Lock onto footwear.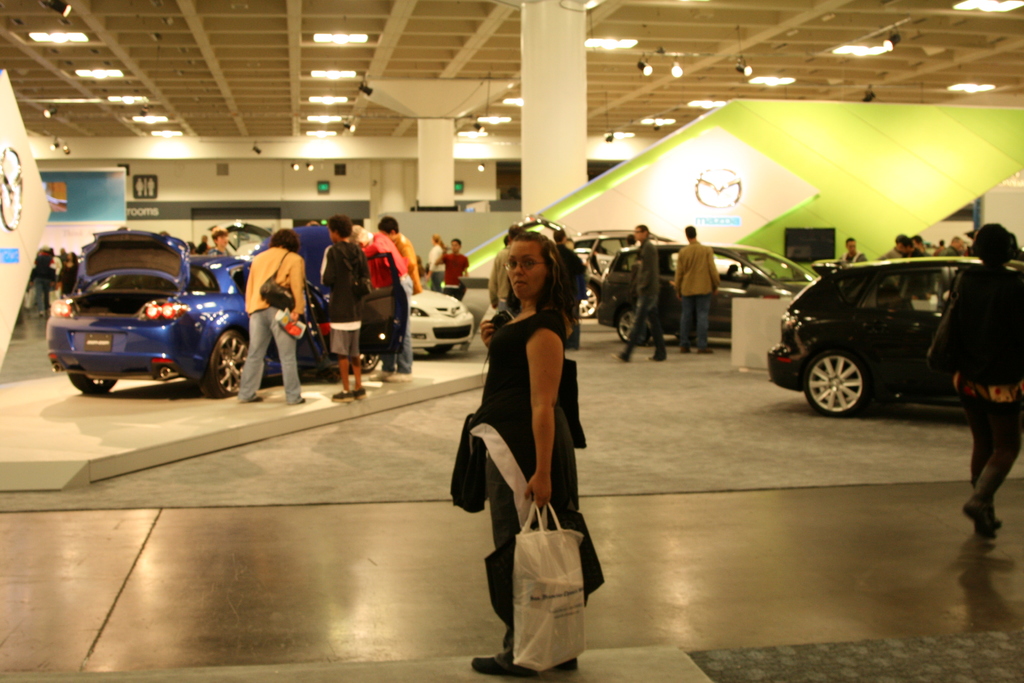
Locked: bbox(552, 657, 584, 670).
